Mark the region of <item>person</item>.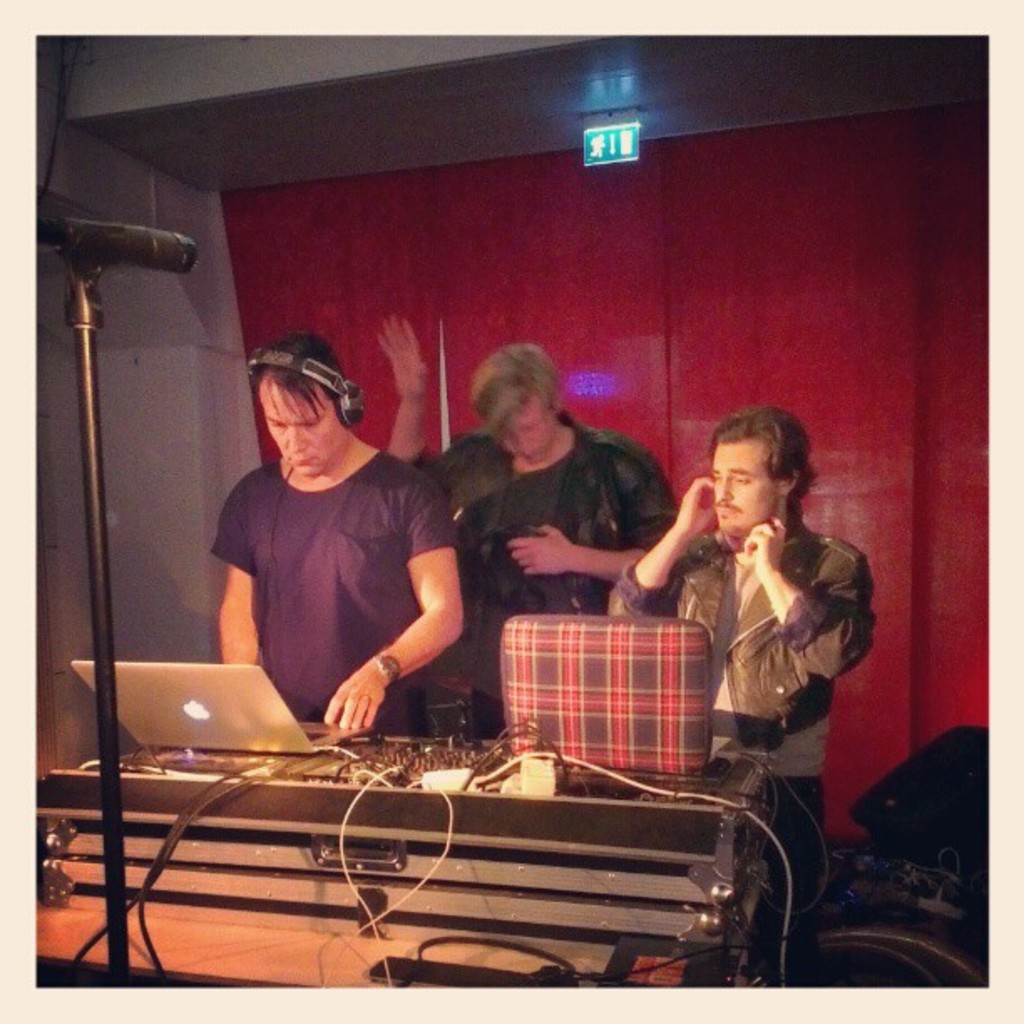
Region: <box>604,405,897,989</box>.
